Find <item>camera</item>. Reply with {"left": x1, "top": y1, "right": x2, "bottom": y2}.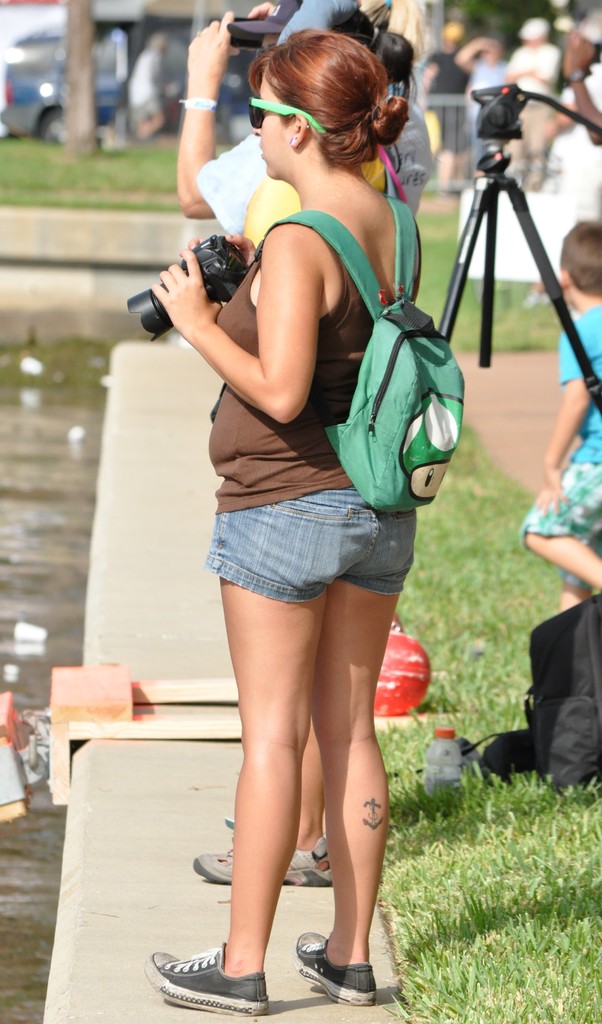
{"left": 138, "top": 223, "right": 275, "bottom": 318}.
